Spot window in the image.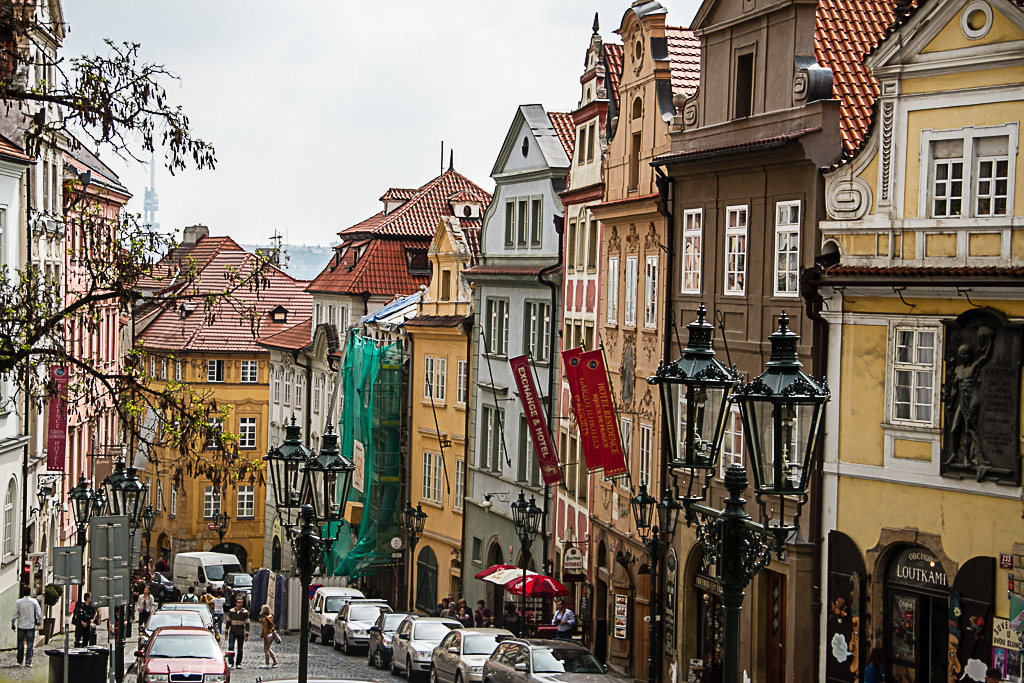
window found at 237:357:256:384.
